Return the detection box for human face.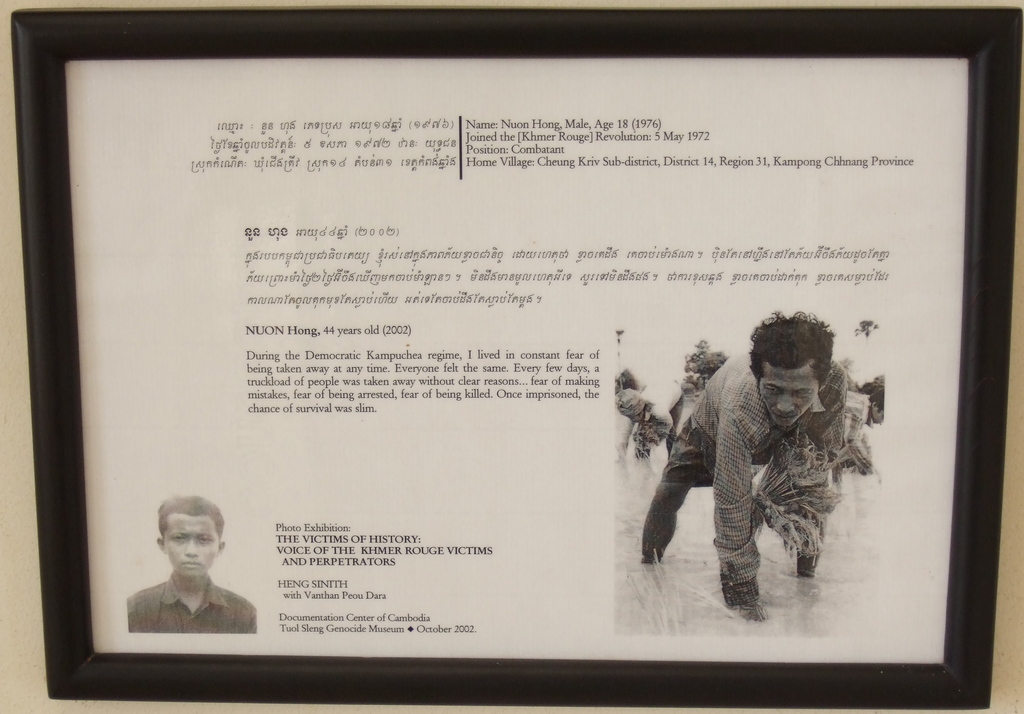
crop(757, 366, 818, 426).
